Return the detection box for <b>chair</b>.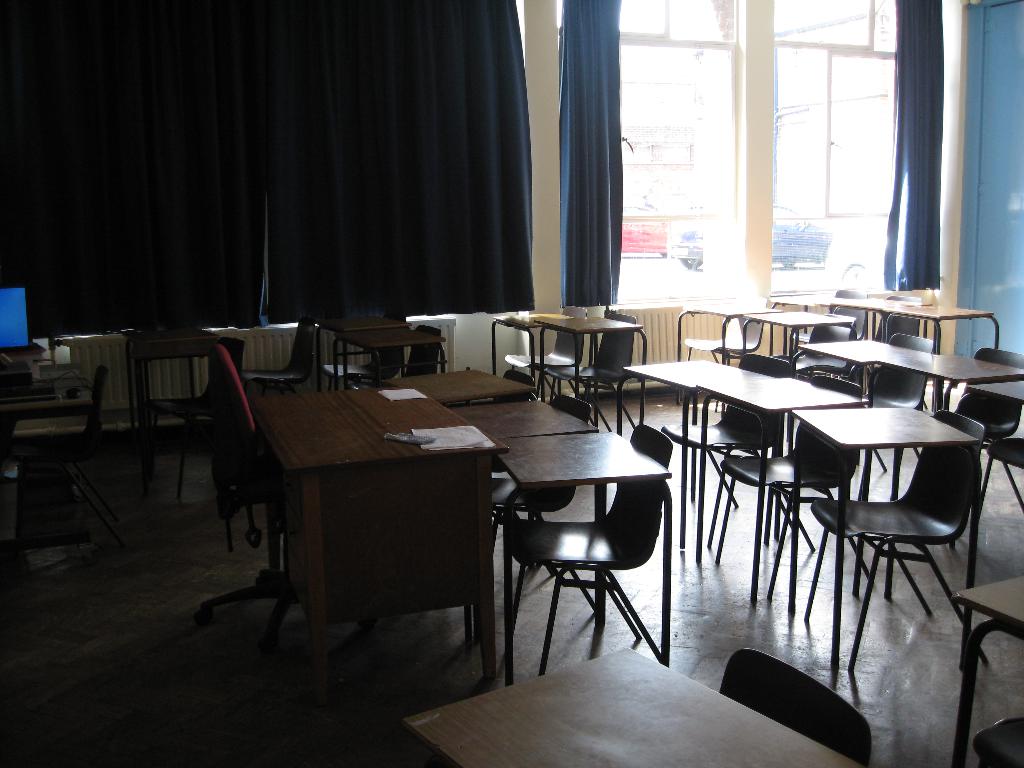
crop(467, 363, 538, 468).
